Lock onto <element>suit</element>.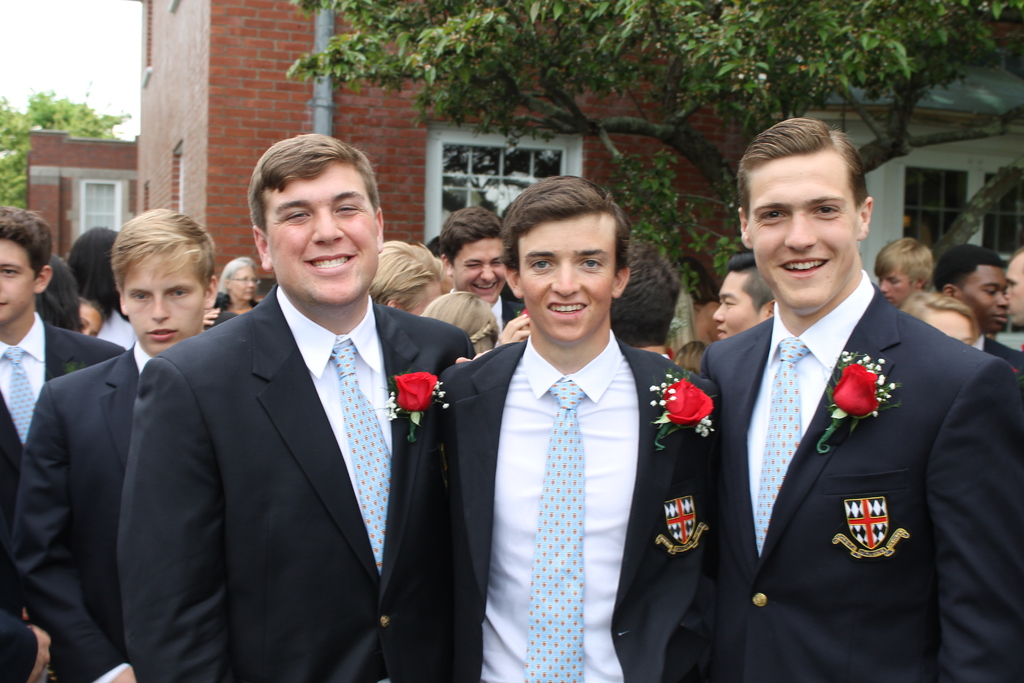
Locked: detection(0, 311, 125, 609).
